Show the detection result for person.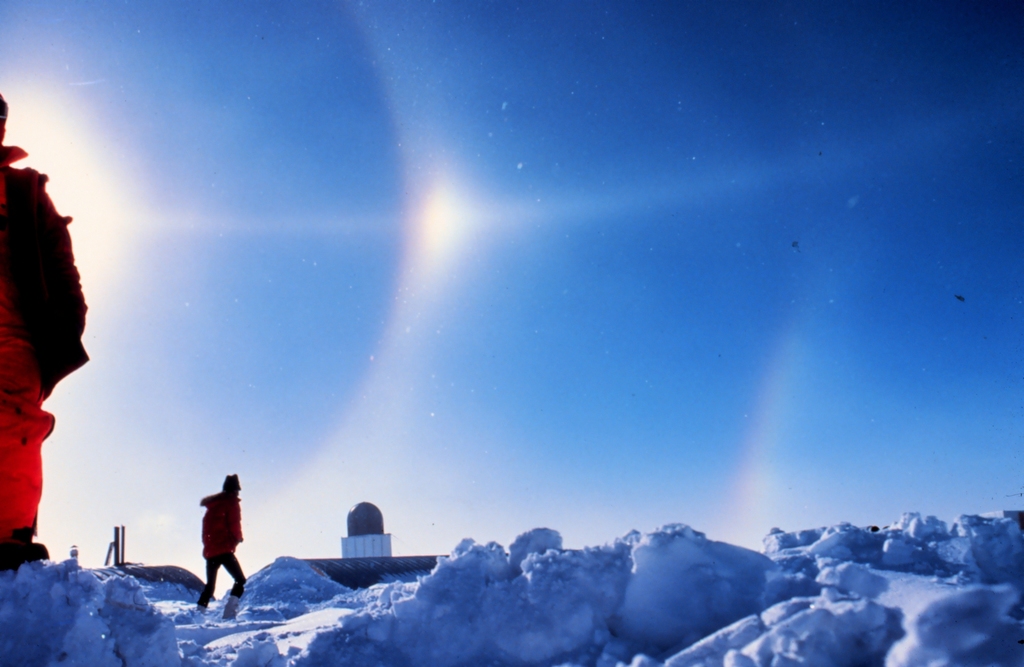
182,474,241,605.
